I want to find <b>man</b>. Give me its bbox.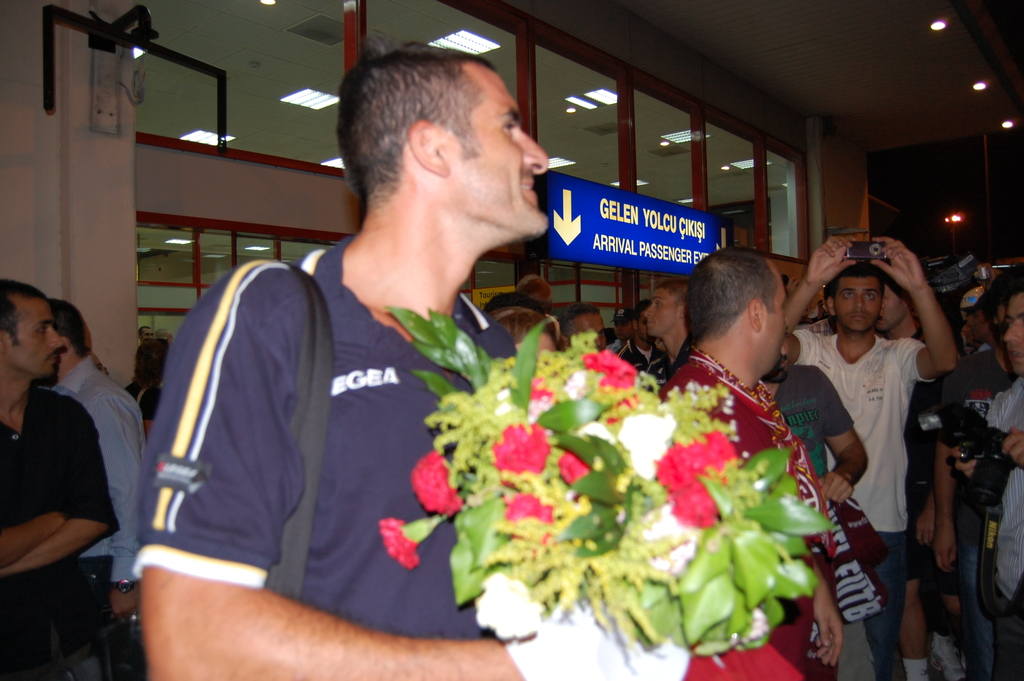
{"x1": 781, "y1": 233, "x2": 958, "y2": 680}.
